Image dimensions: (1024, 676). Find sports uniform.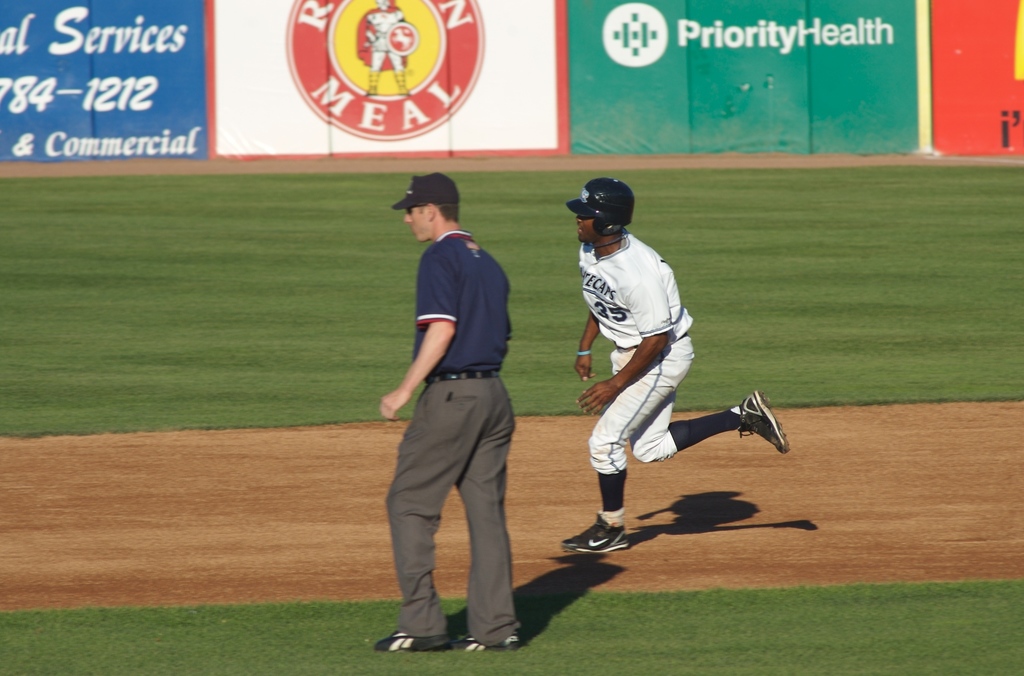
(561, 175, 785, 552).
